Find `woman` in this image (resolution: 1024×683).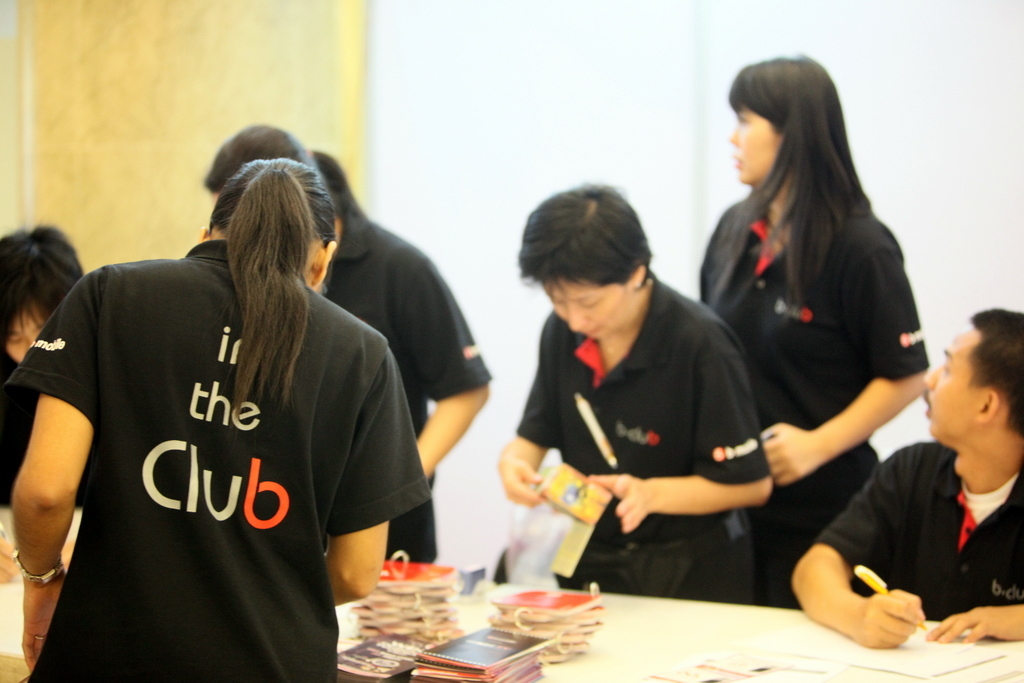
[left=704, top=50, right=924, bottom=609].
